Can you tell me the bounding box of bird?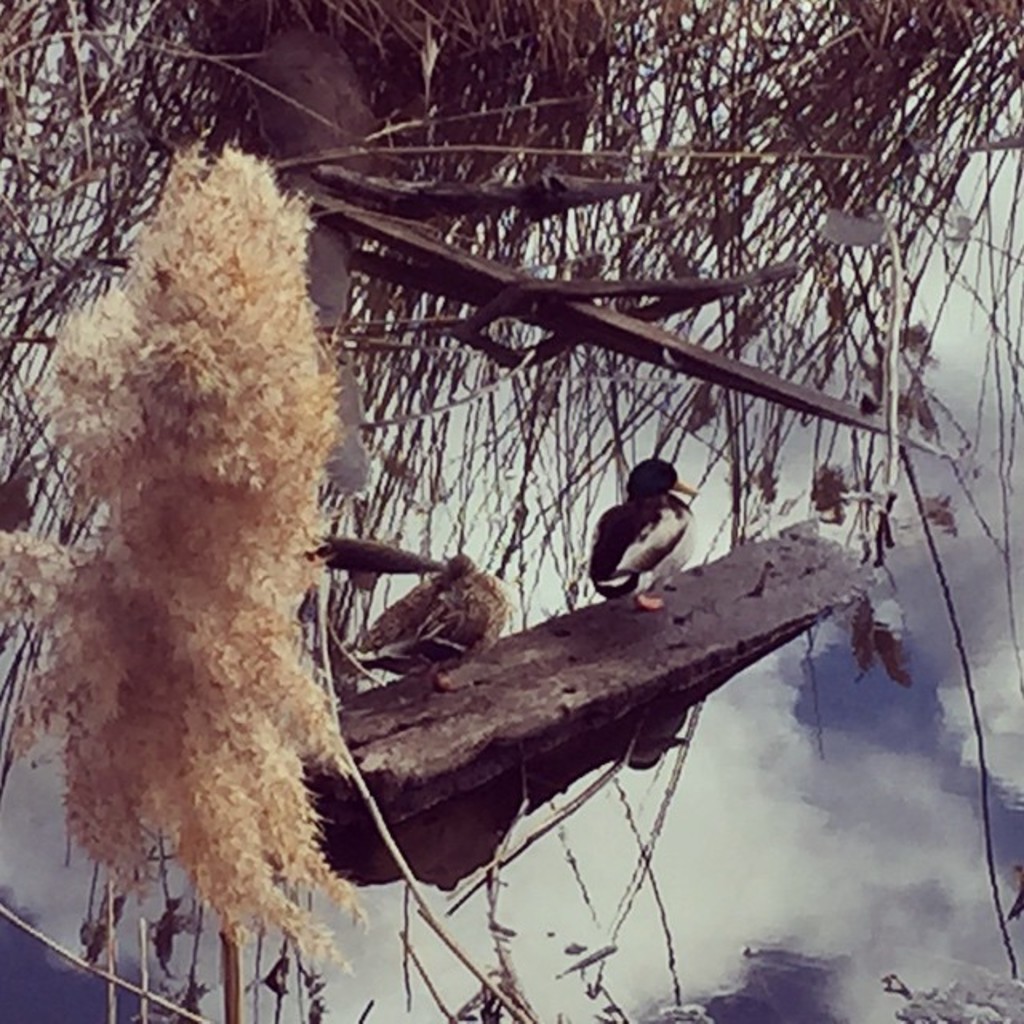
586 474 712 610.
